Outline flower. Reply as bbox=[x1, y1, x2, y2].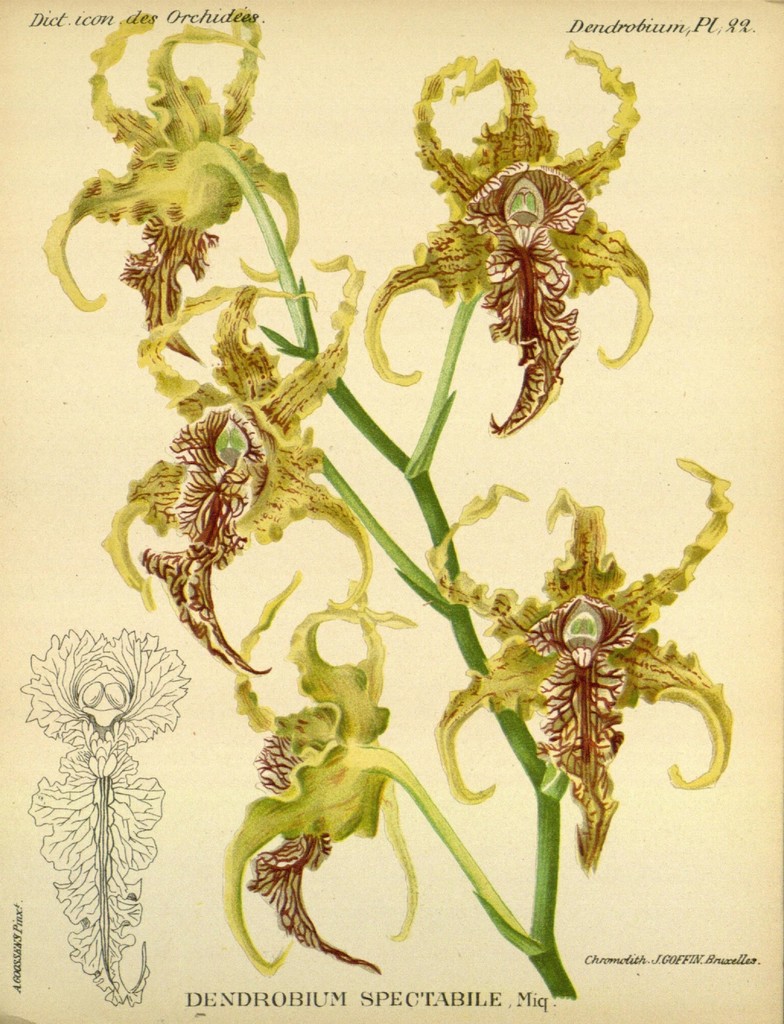
bbox=[97, 252, 368, 681].
